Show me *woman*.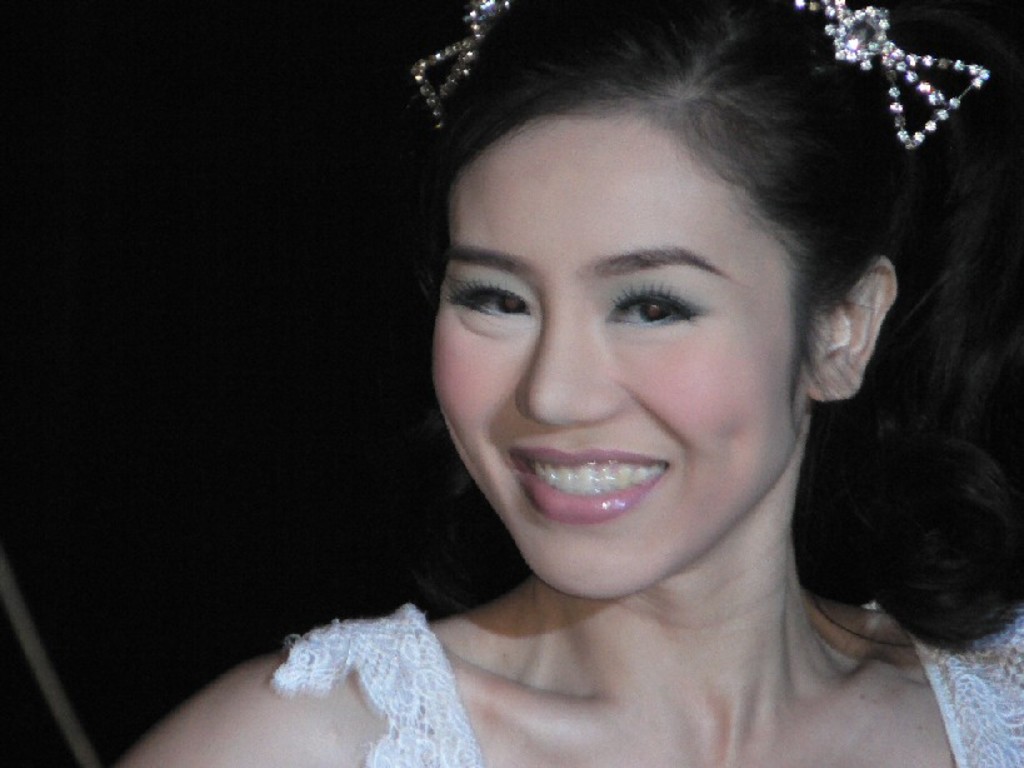
*woman* is here: BBox(113, 0, 1023, 767).
